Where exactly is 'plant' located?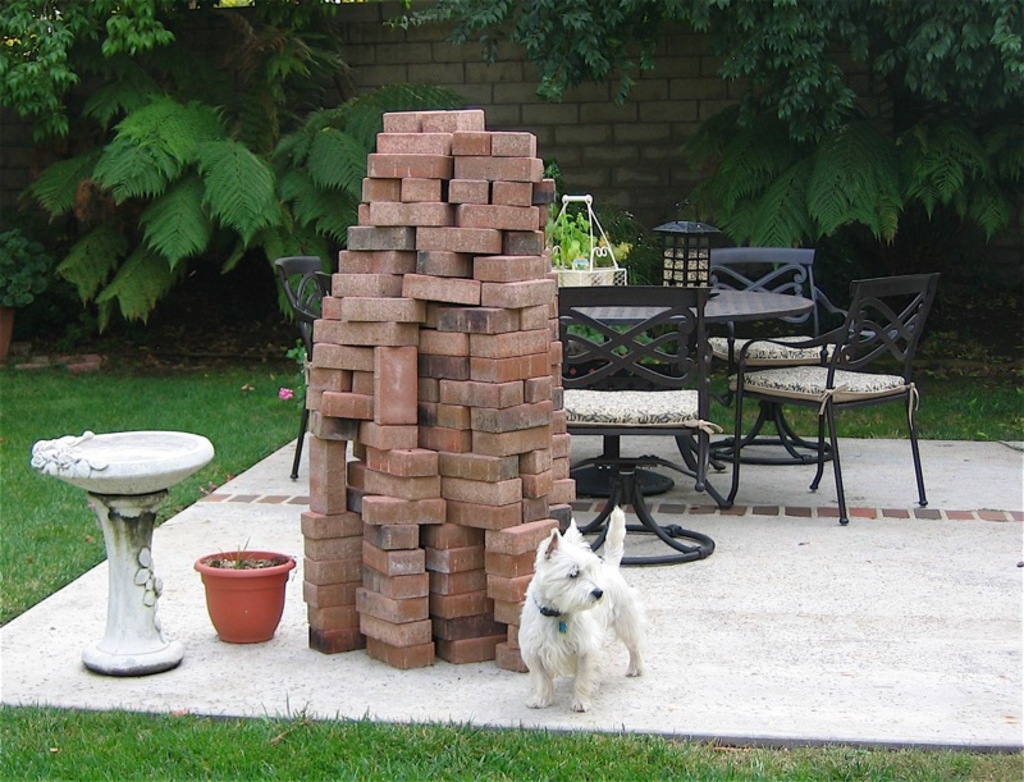
Its bounding box is (left=292, top=331, right=307, bottom=417).
